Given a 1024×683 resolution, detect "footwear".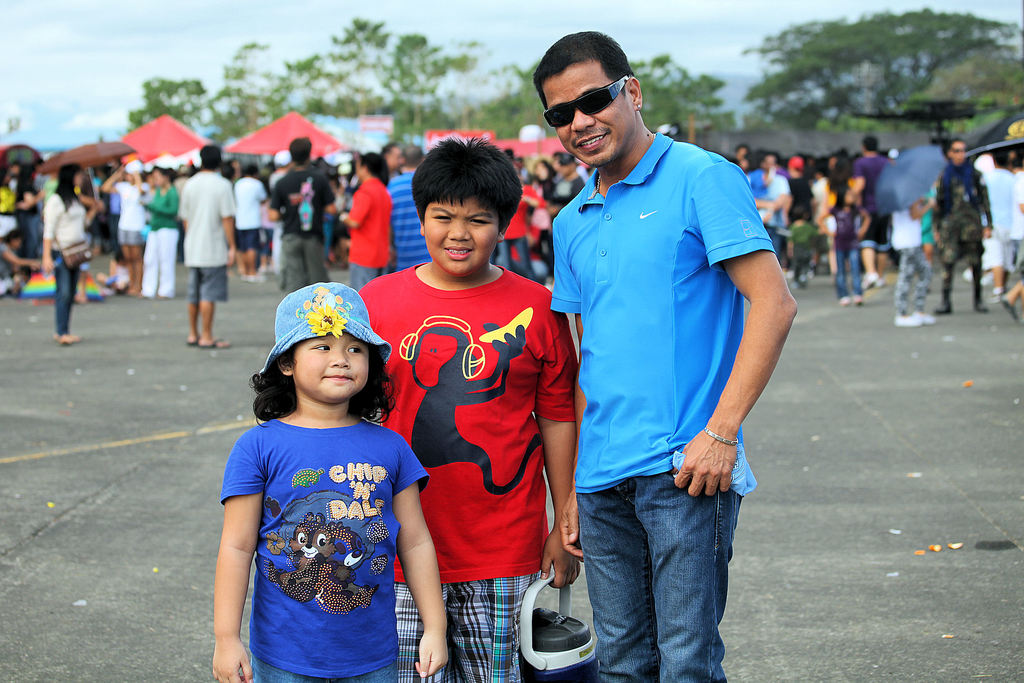
Rect(150, 292, 172, 304).
